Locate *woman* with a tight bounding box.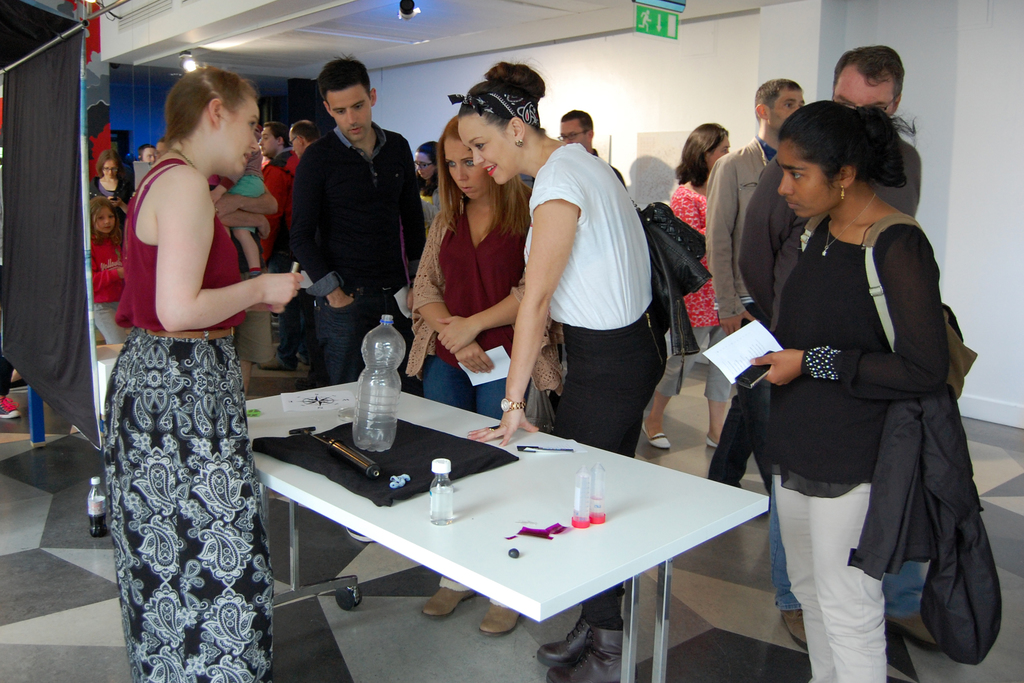
(740, 78, 979, 682).
